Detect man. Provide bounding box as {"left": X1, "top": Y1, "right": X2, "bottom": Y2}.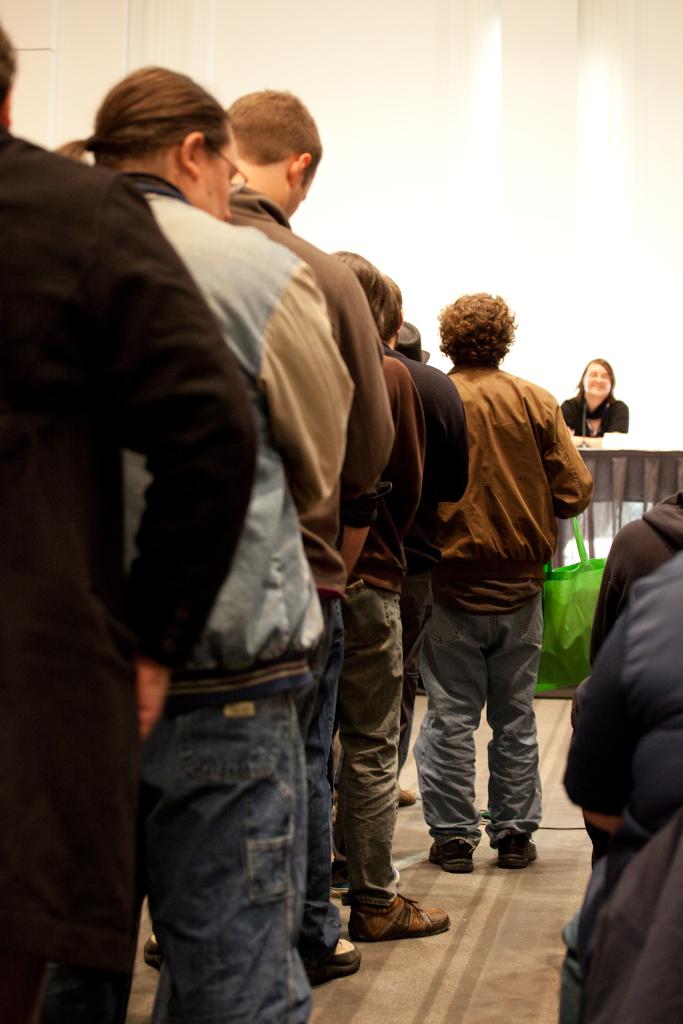
{"left": 214, "top": 89, "right": 397, "bottom": 979}.
